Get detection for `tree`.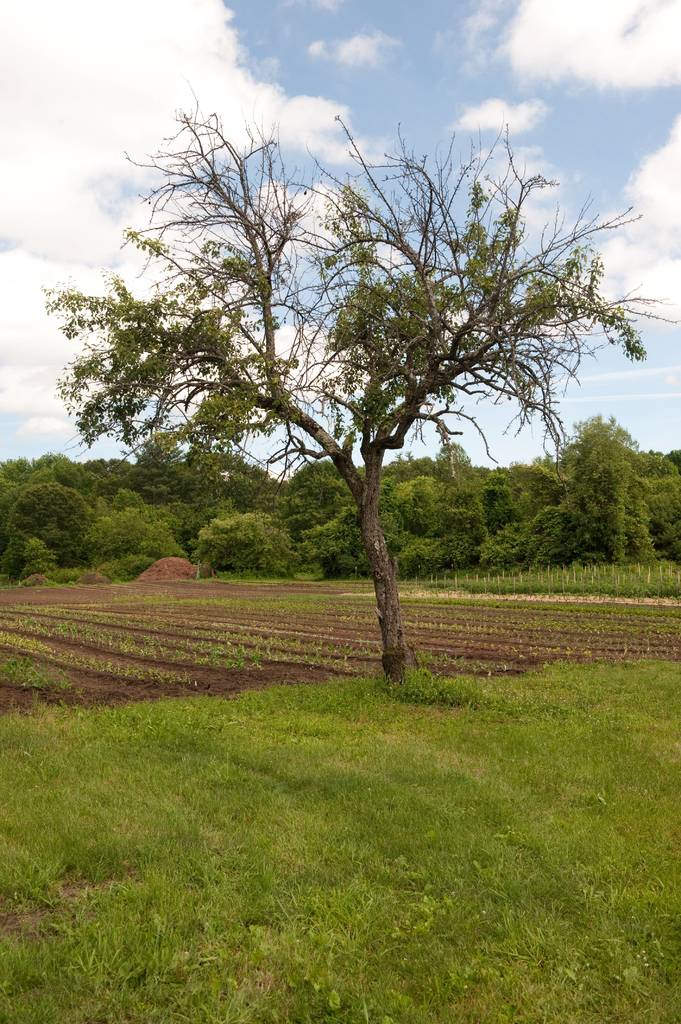
Detection: [left=45, top=70, right=636, bottom=694].
